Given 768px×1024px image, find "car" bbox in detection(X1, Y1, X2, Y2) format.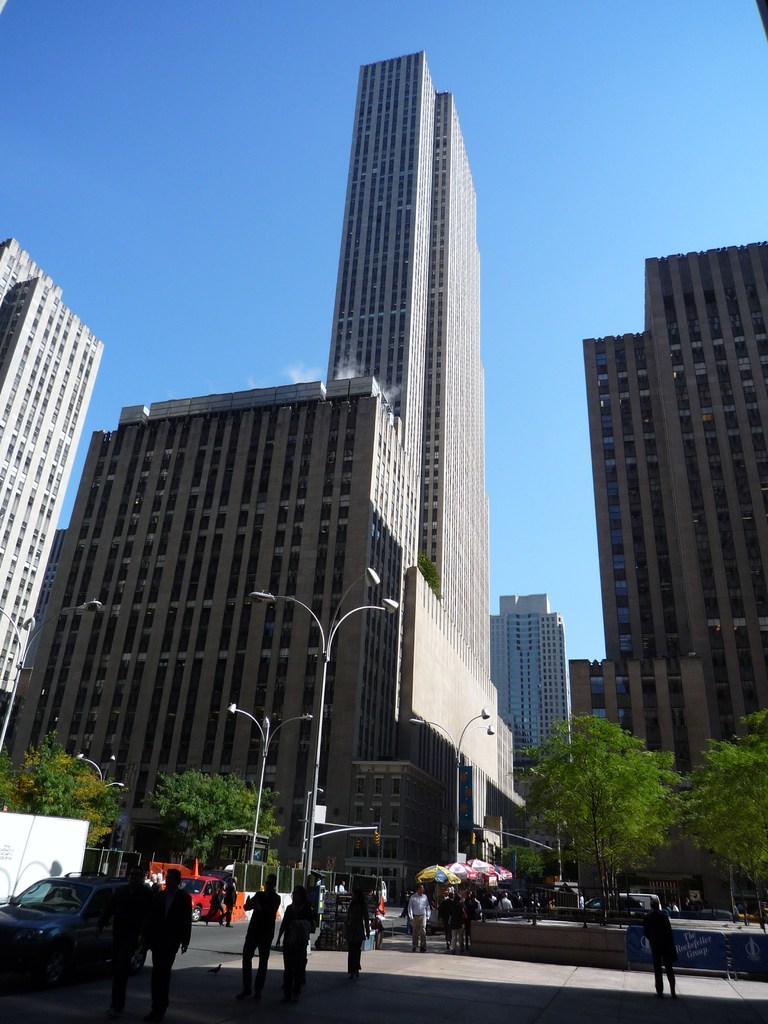
detection(583, 889, 665, 915).
